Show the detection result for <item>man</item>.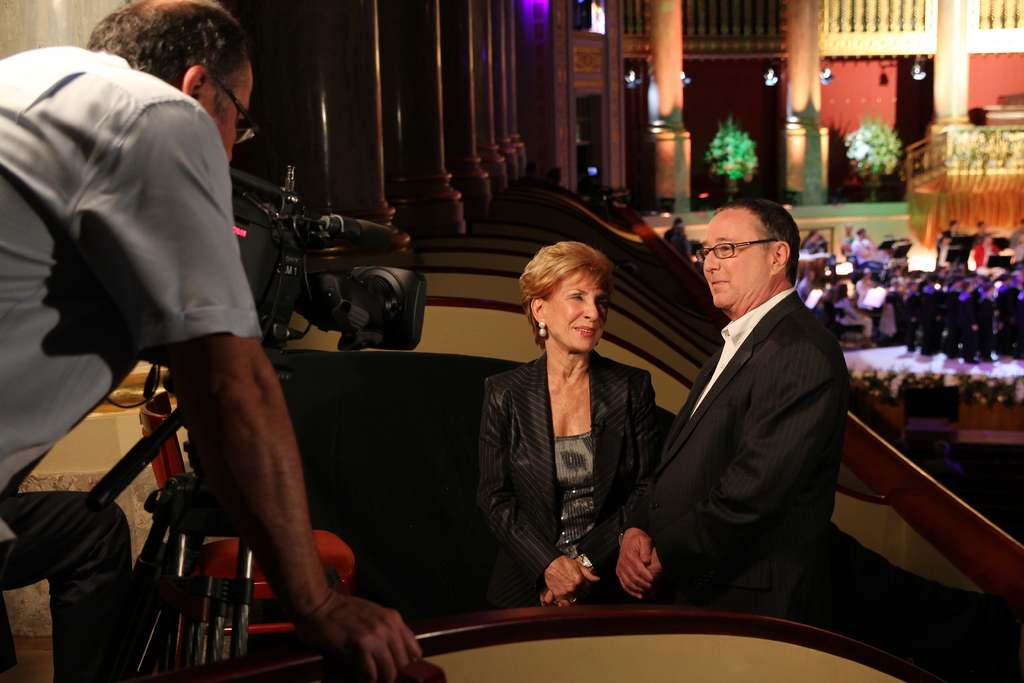
box(620, 172, 881, 637).
